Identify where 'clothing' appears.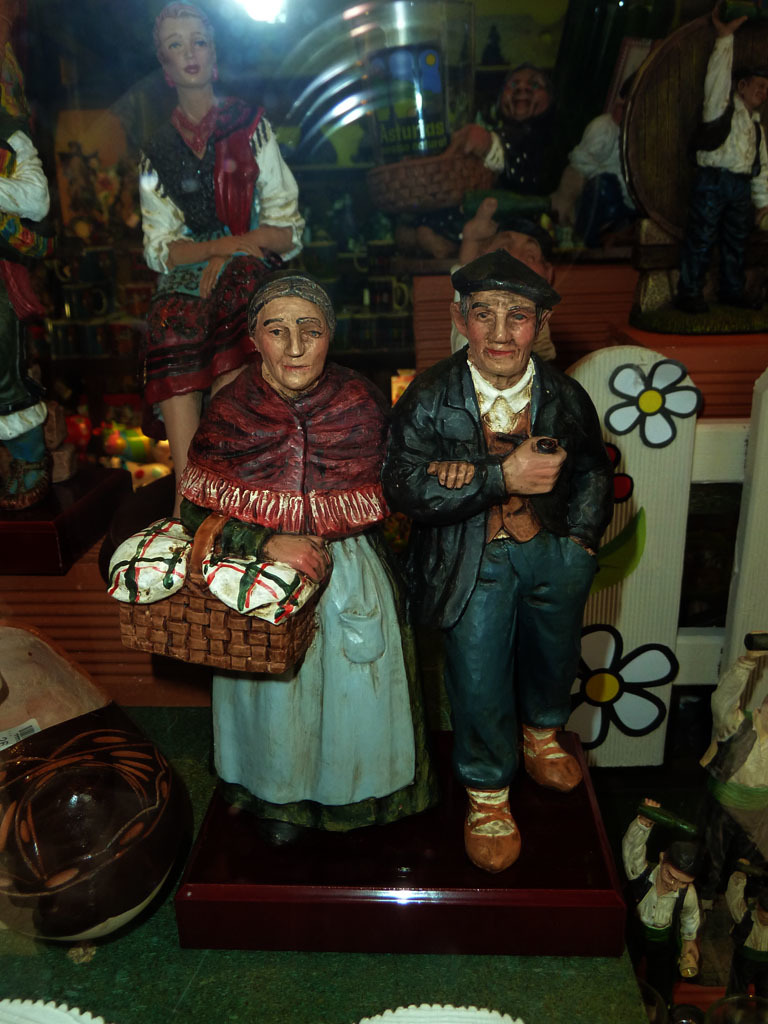
Appears at [681, 28, 767, 317].
